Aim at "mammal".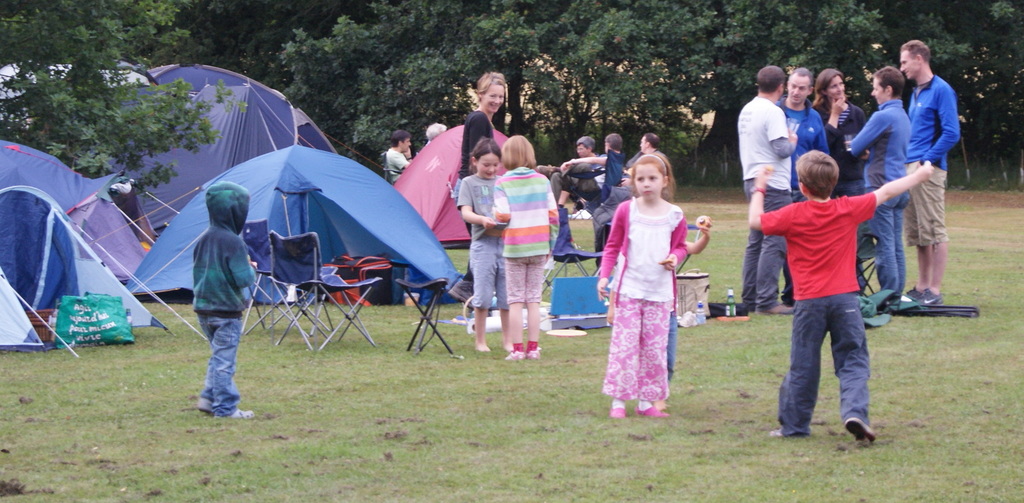
Aimed at x1=621 y1=131 x2=677 y2=197.
